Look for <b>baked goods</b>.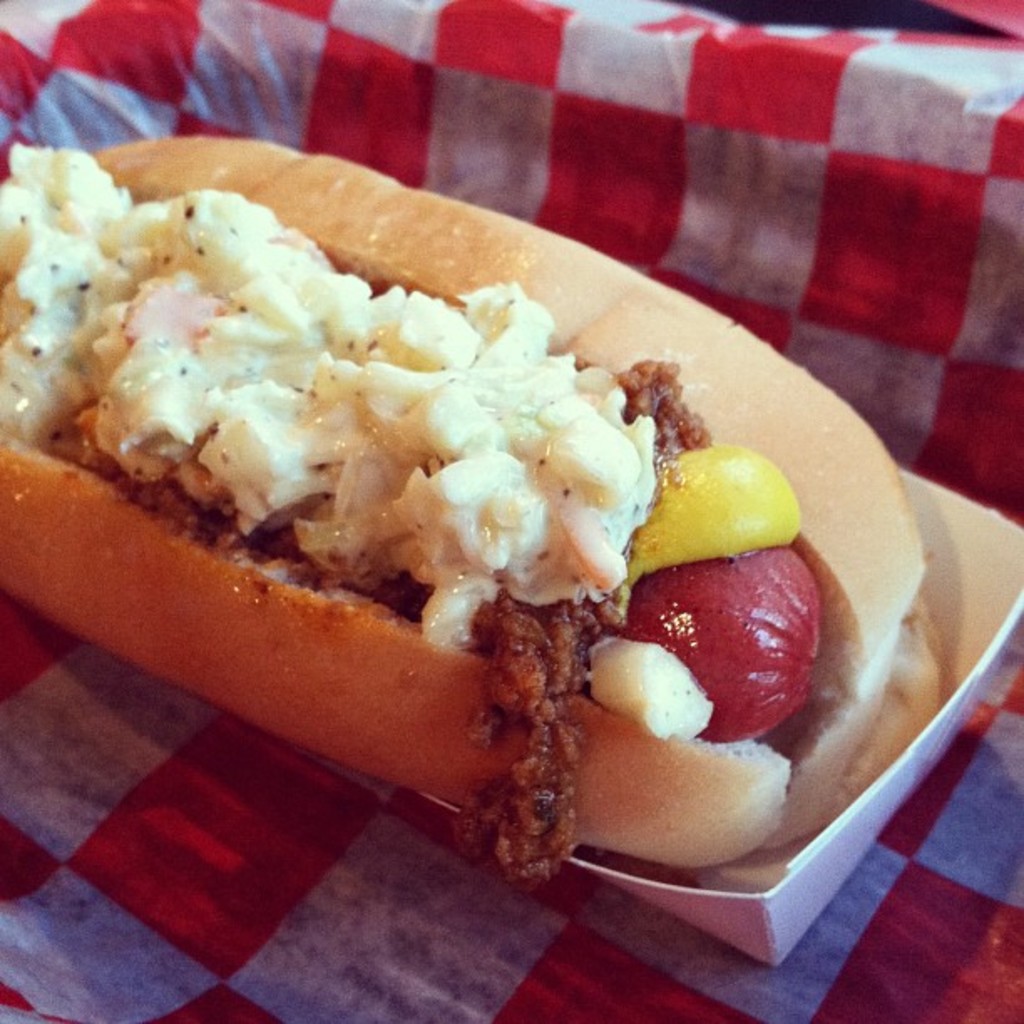
Found: 0:137:947:899.
